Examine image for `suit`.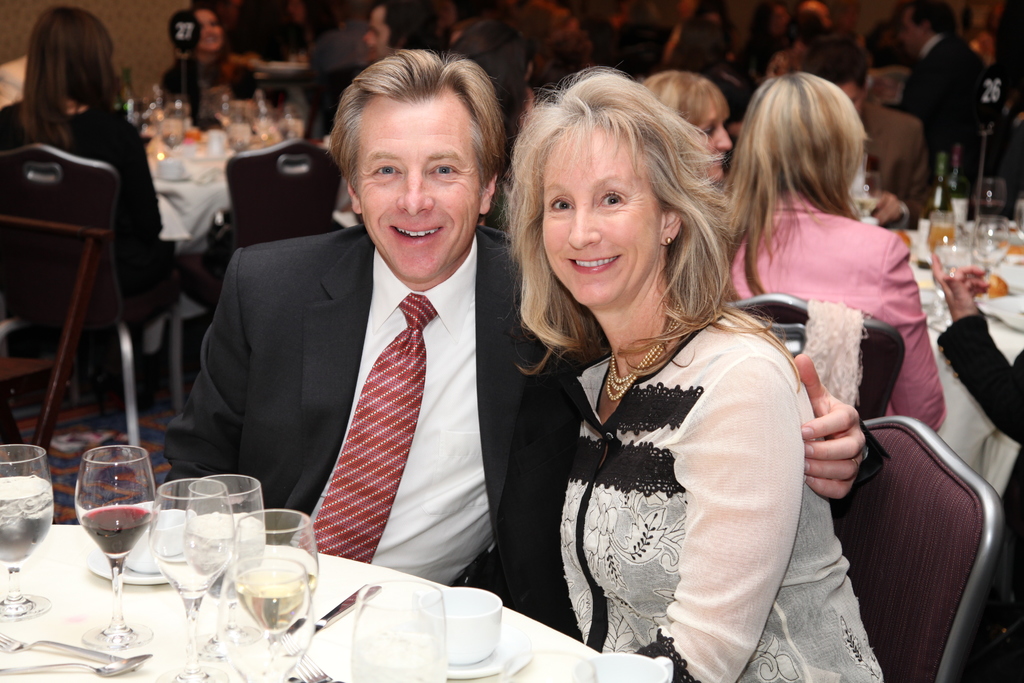
Examination result: (x1=159, y1=217, x2=893, y2=609).
